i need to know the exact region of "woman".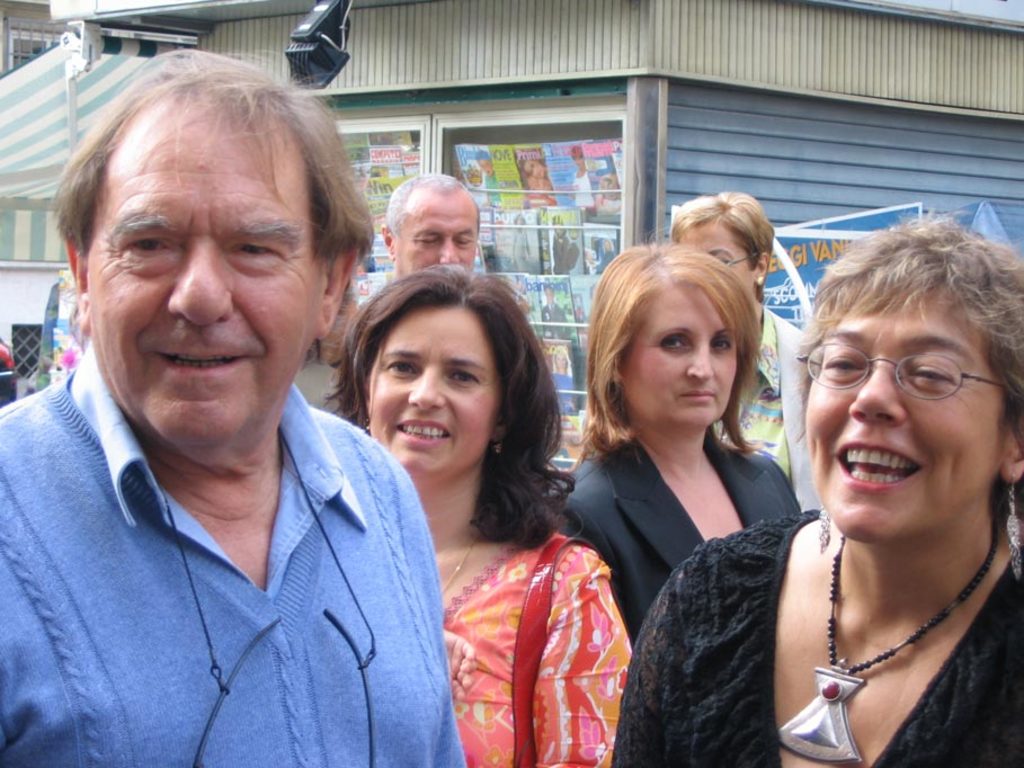
Region: crop(558, 242, 804, 649).
